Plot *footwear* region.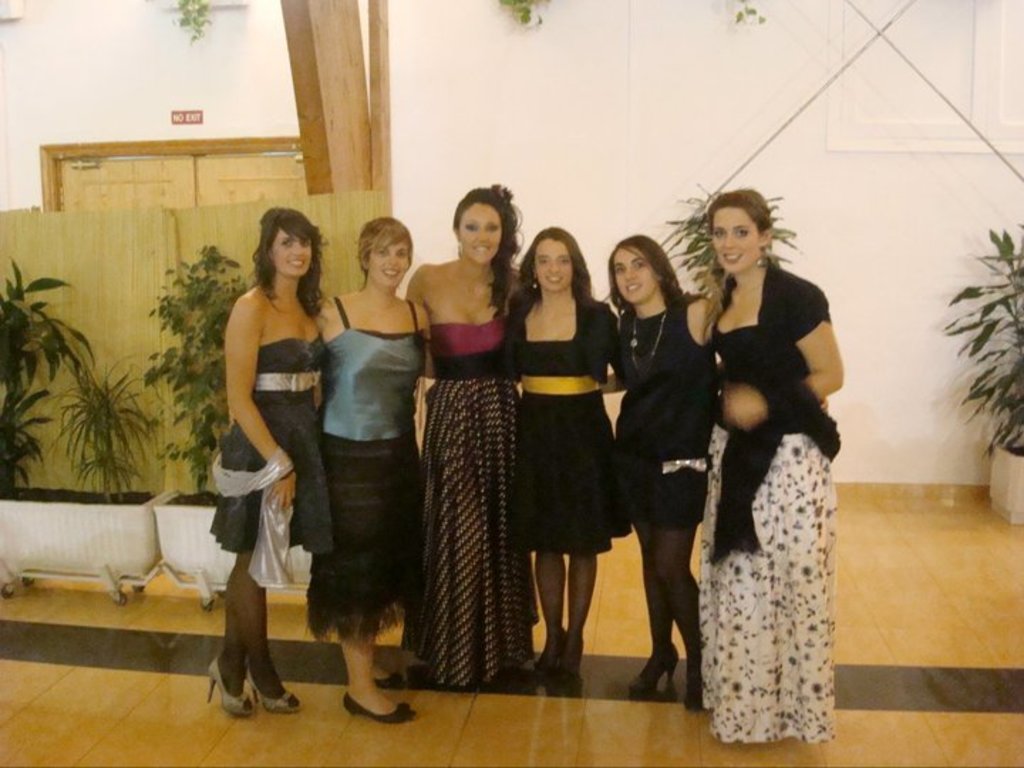
Plotted at box(533, 633, 563, 677).
